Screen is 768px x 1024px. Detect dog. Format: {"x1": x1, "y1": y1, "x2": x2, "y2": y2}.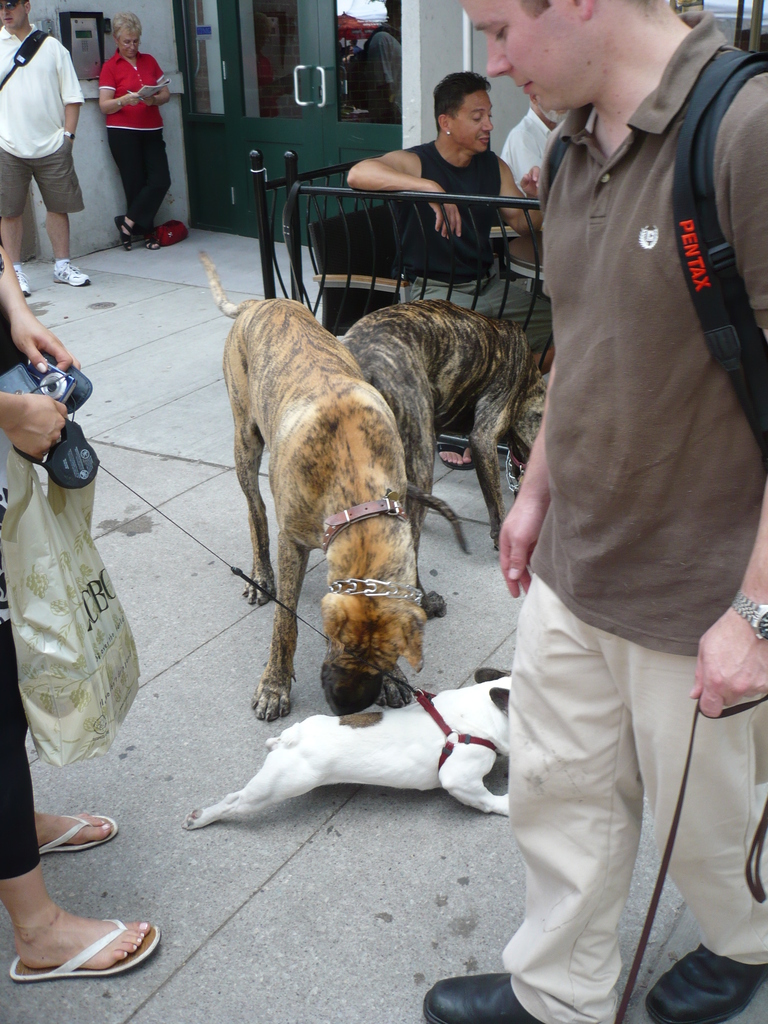
{"x1": 334, "y1": 298, "x2": 550, "y2": 588}.
